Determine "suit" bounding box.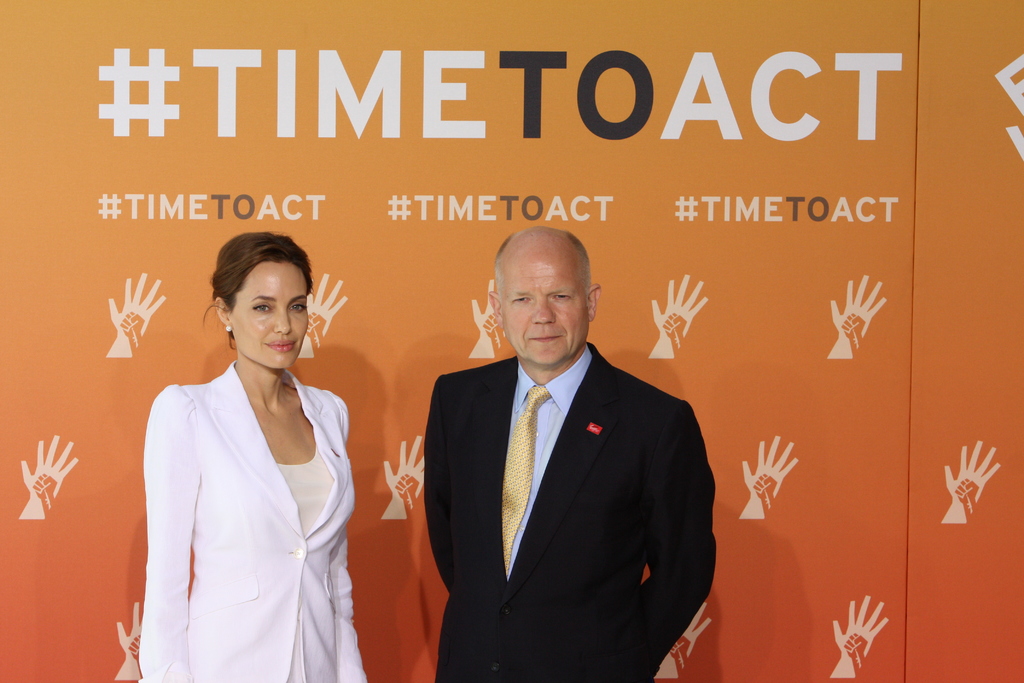
Determined: <bbox>412, 267, 719, 676</bbox>.
